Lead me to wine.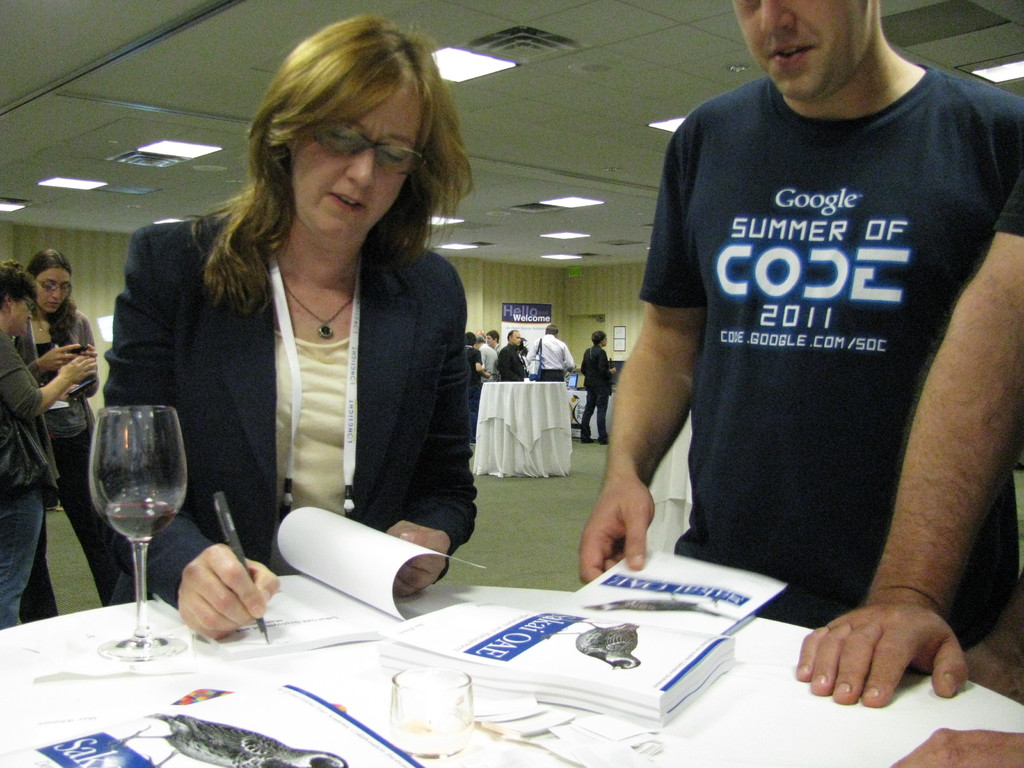
Lead to 99,501,173,537.
